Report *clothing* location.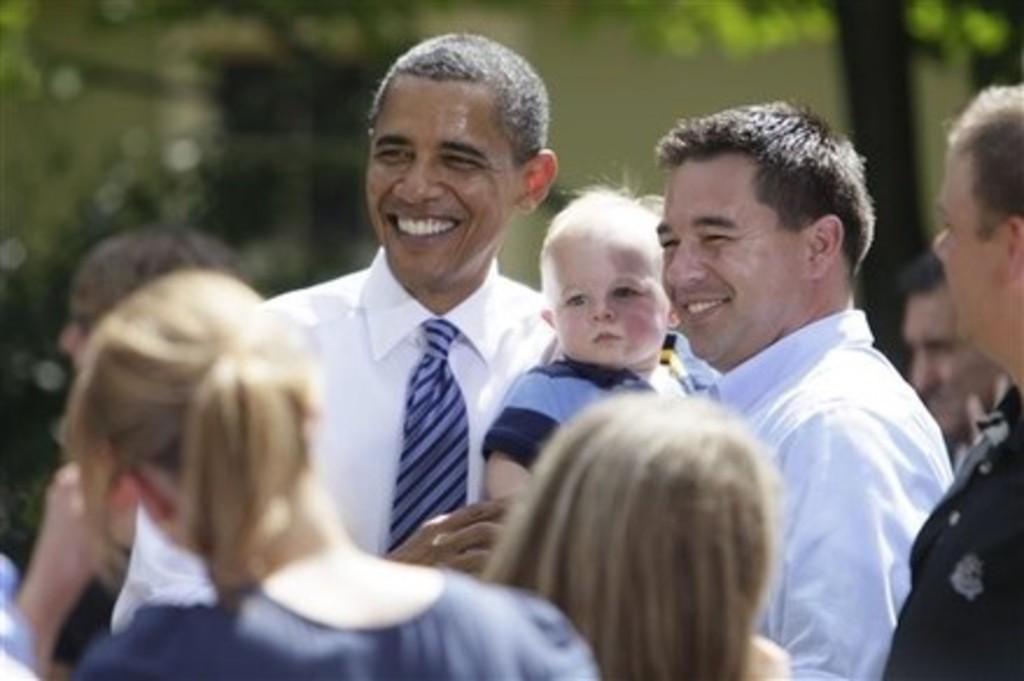
Report: x1=877, y1=373, x2=1022, y2=679.
